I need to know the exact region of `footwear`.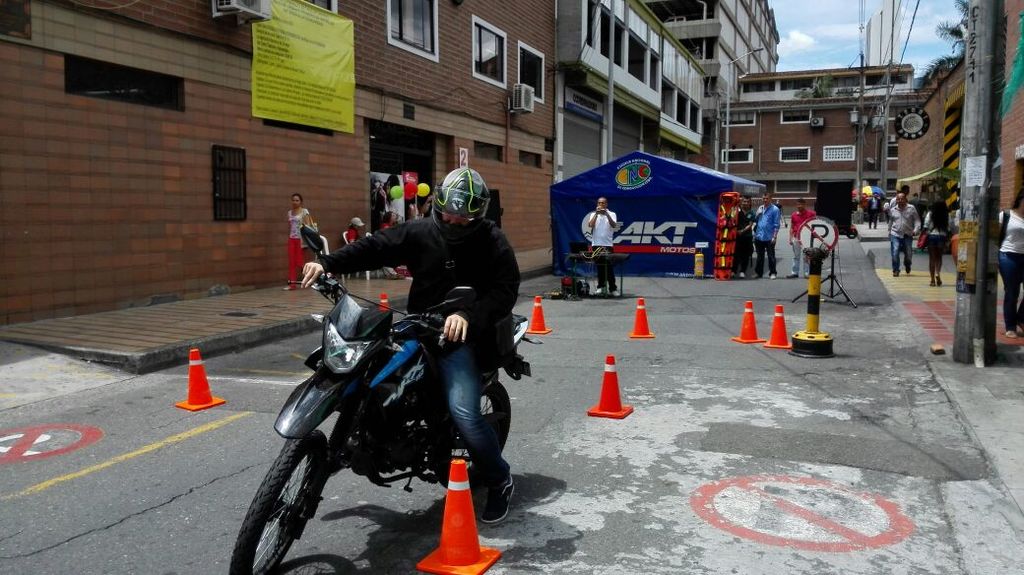
Region: <bbox>768, 271, 776, 279</bbox>.
